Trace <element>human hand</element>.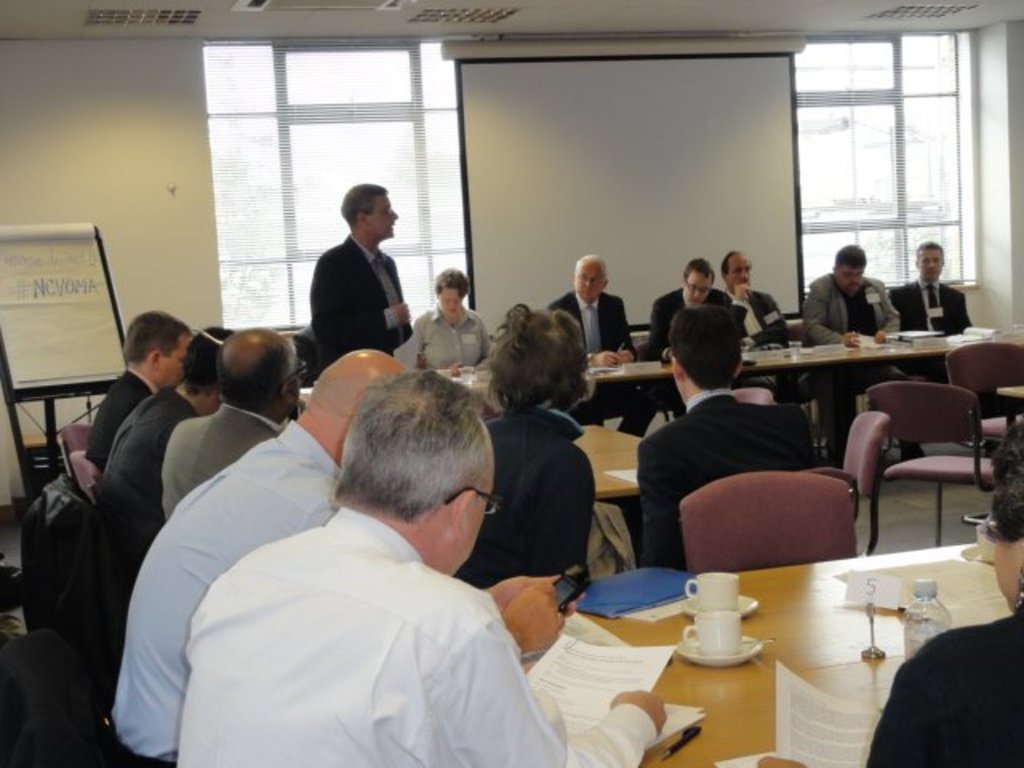
Traced to Rect(490, 573, 571, 656).
